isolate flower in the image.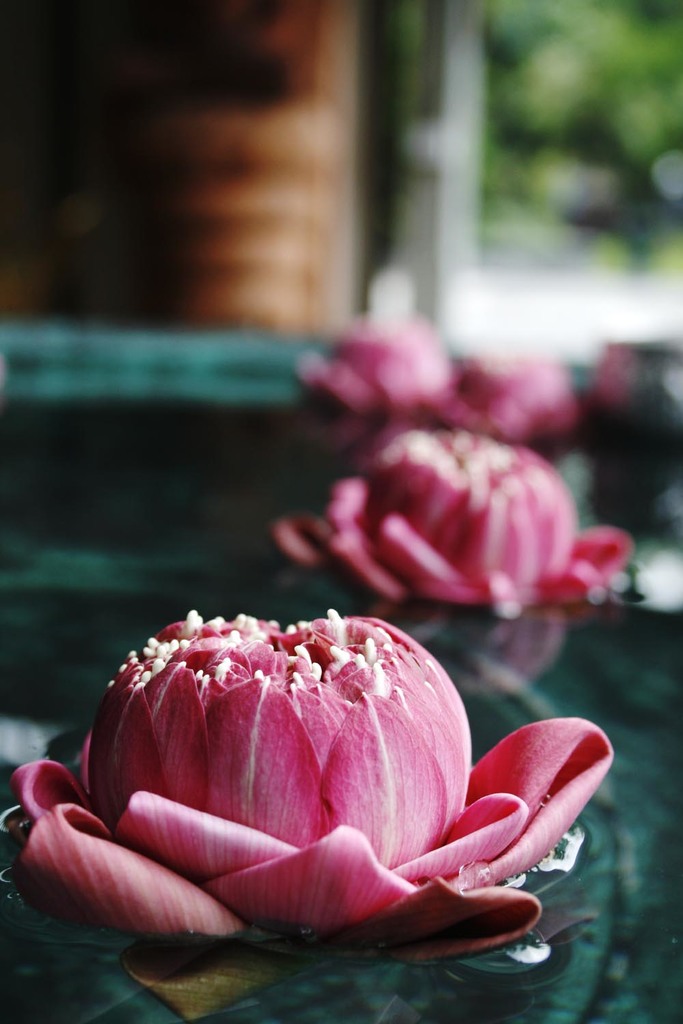
Isolated region: region(441, 345, 589, 441).
